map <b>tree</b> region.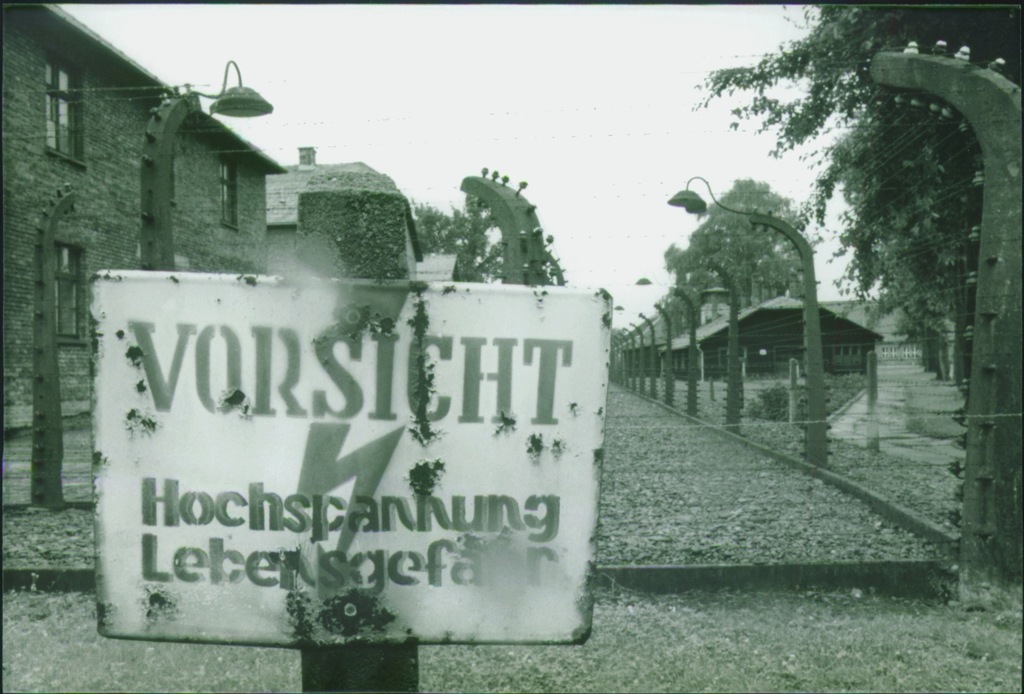
Mapped to (722,38,1023,426).
